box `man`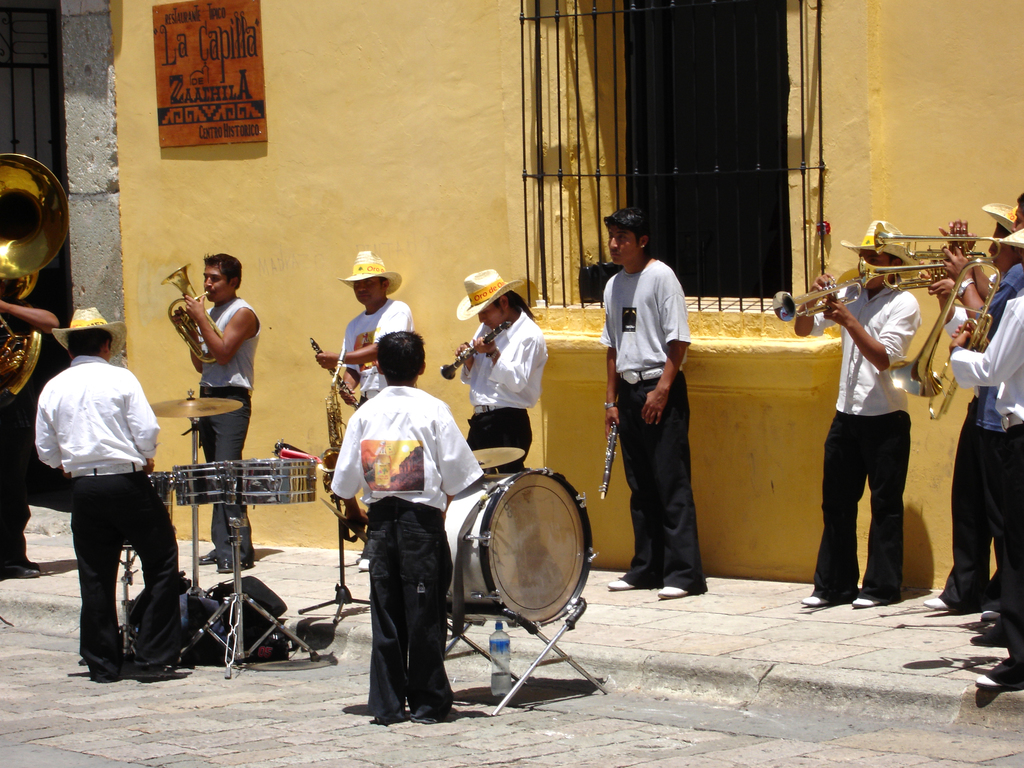
box=[593, 209, 716, 607]
